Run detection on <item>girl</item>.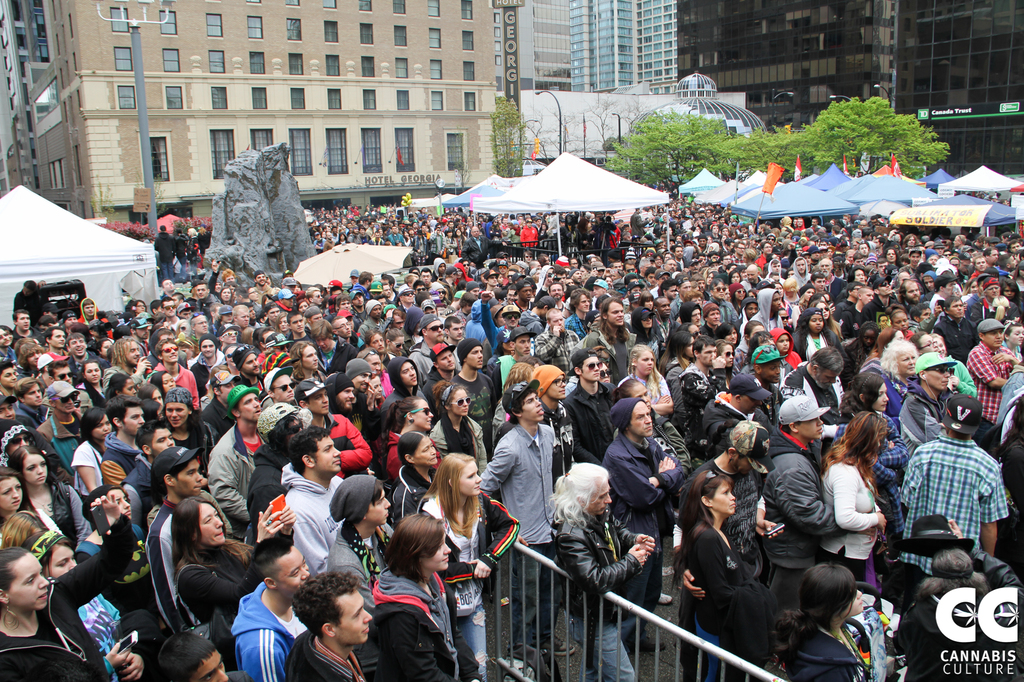
Result: select_region(725, 271, 744, 286).
